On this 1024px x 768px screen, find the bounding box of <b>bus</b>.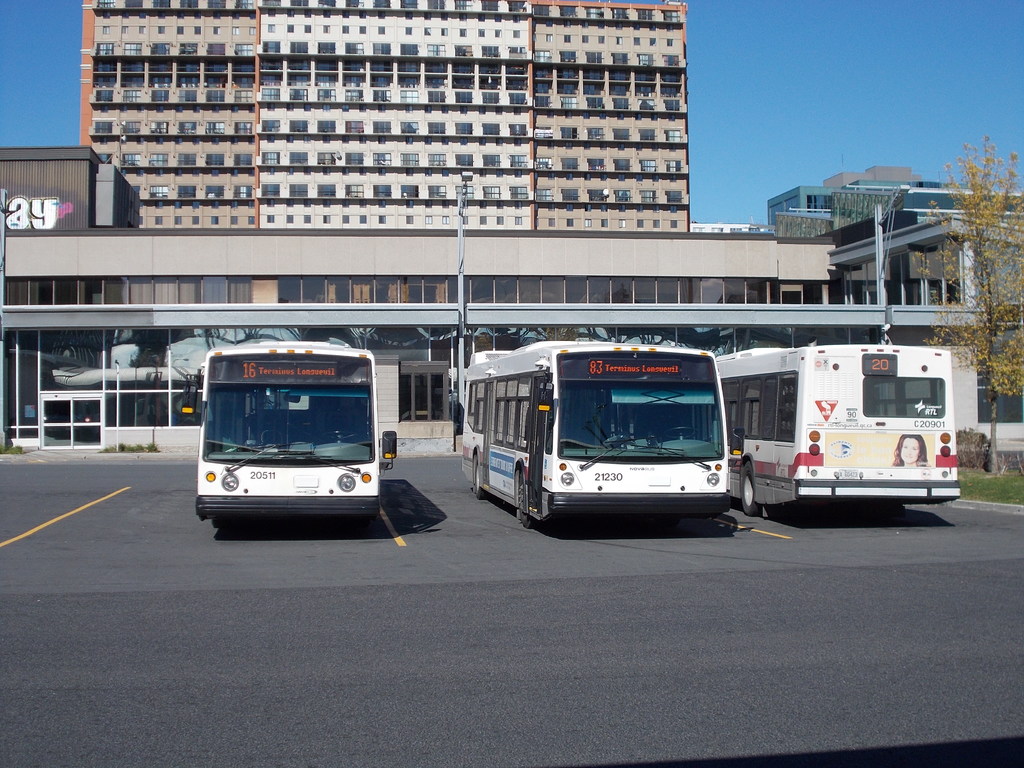
Bounding box: 178:337:395:526.
